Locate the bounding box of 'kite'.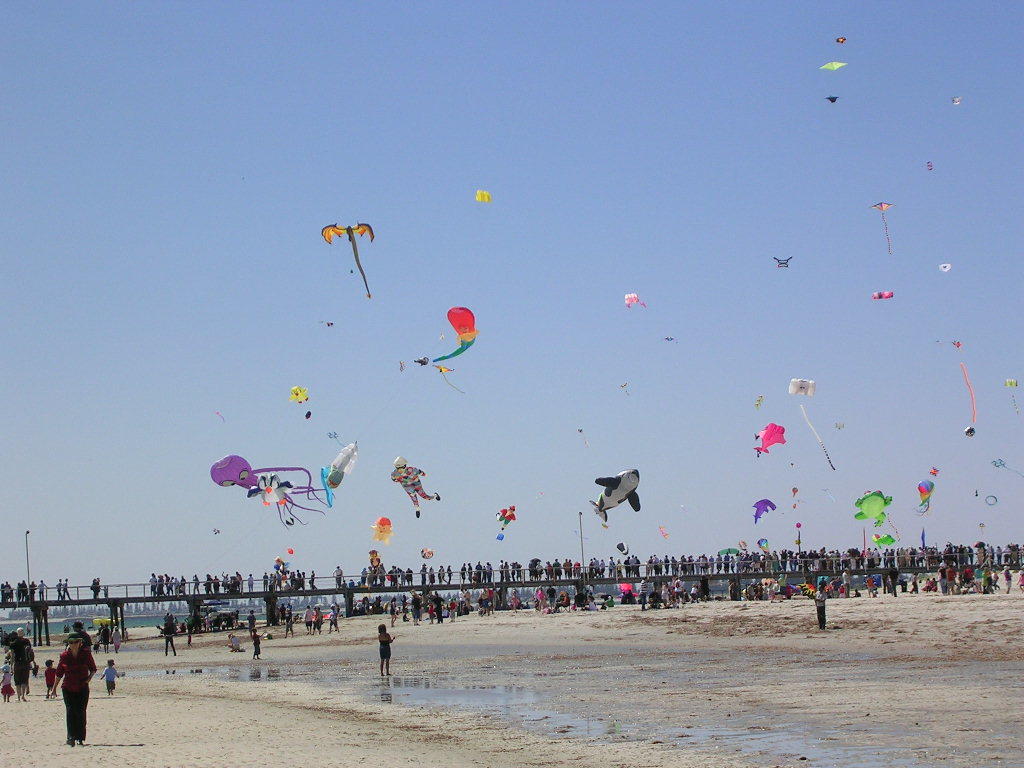
Bounding box: BBox(587, 466, 641, 524).
